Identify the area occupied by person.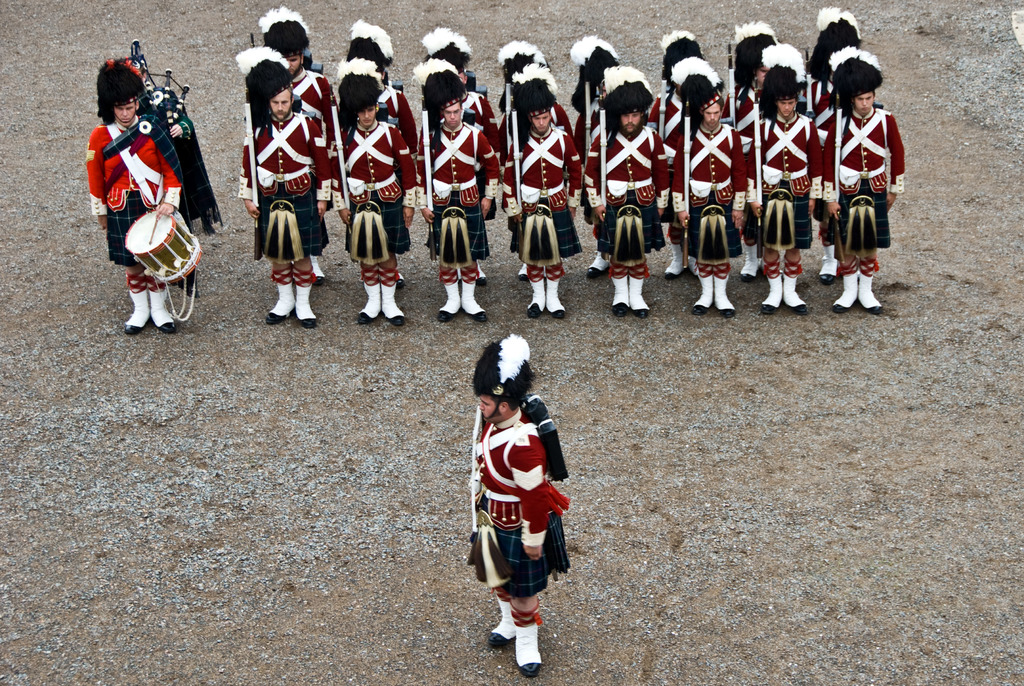
Area: x1=492 y1=41 x2=570 y2=120.
